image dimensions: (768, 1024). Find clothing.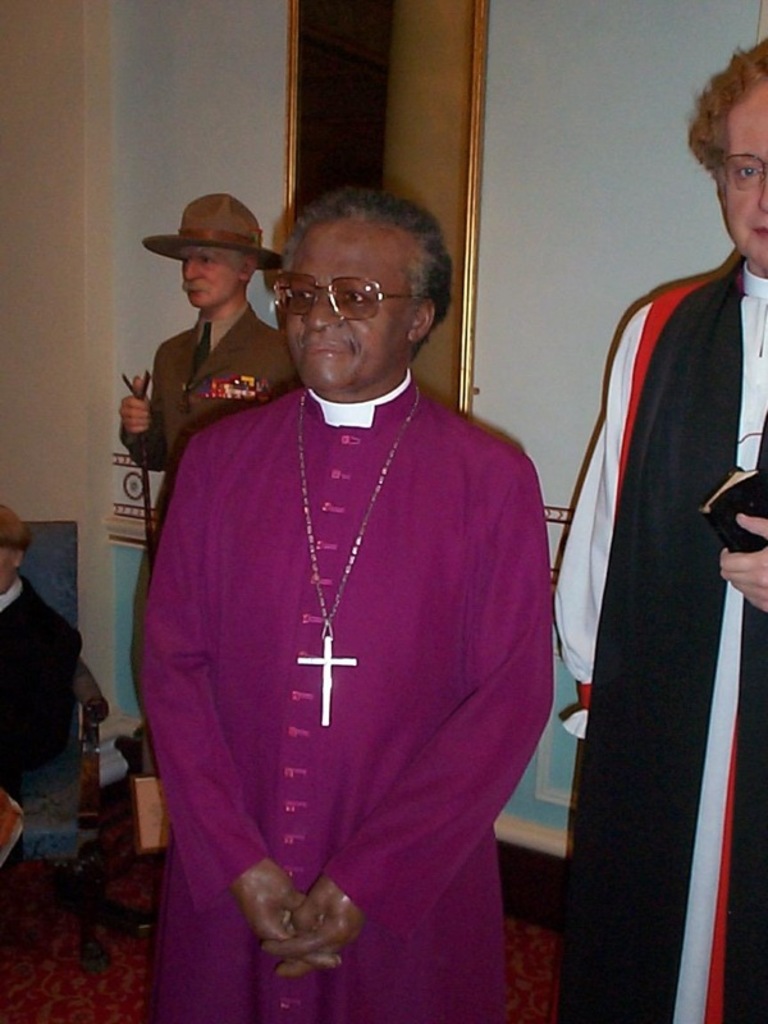
detection(134, 335, 566, 961).
